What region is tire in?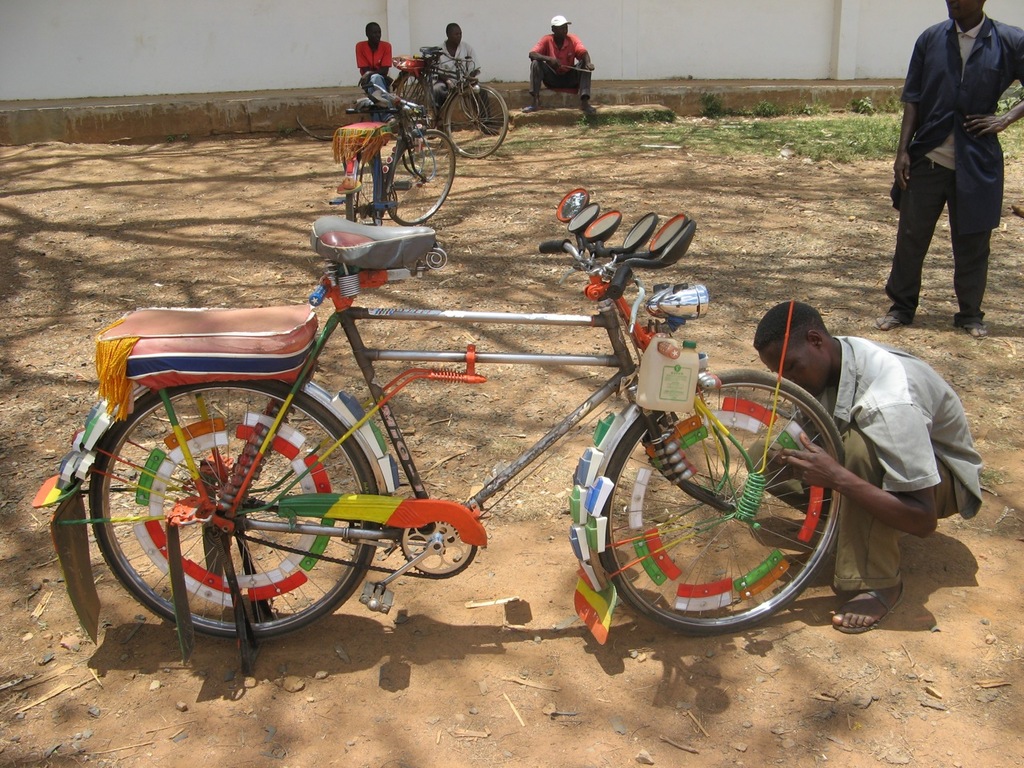
(x1=395, y1=75, x2=430, y2=135).
